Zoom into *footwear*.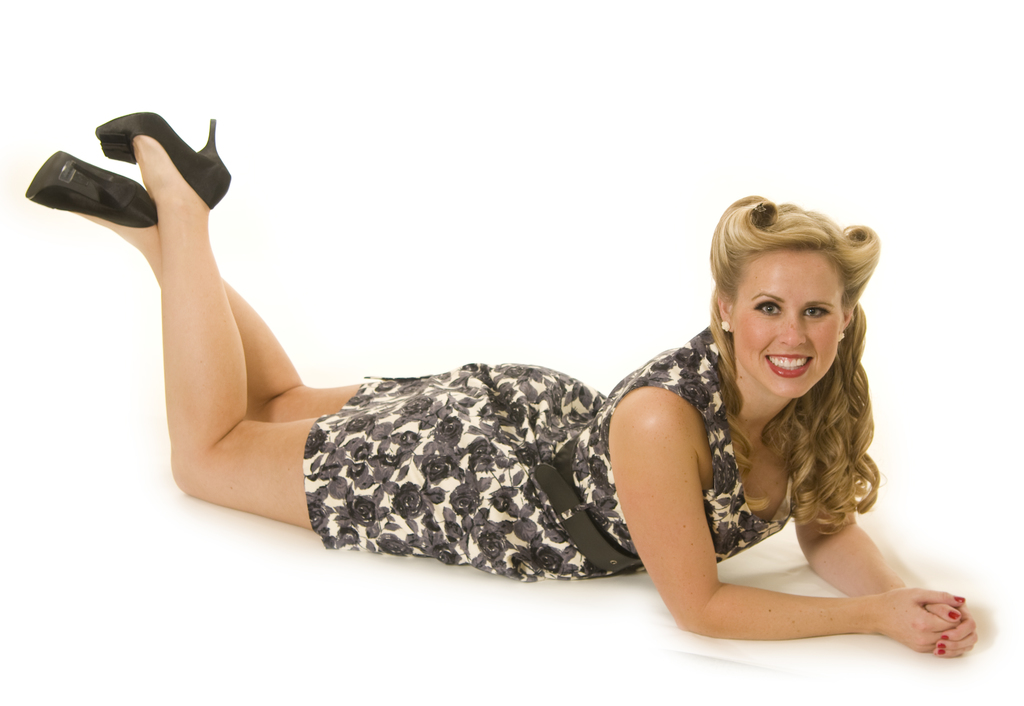
Zoom target: x1=24, y1=149, x2=161, y2=227.
